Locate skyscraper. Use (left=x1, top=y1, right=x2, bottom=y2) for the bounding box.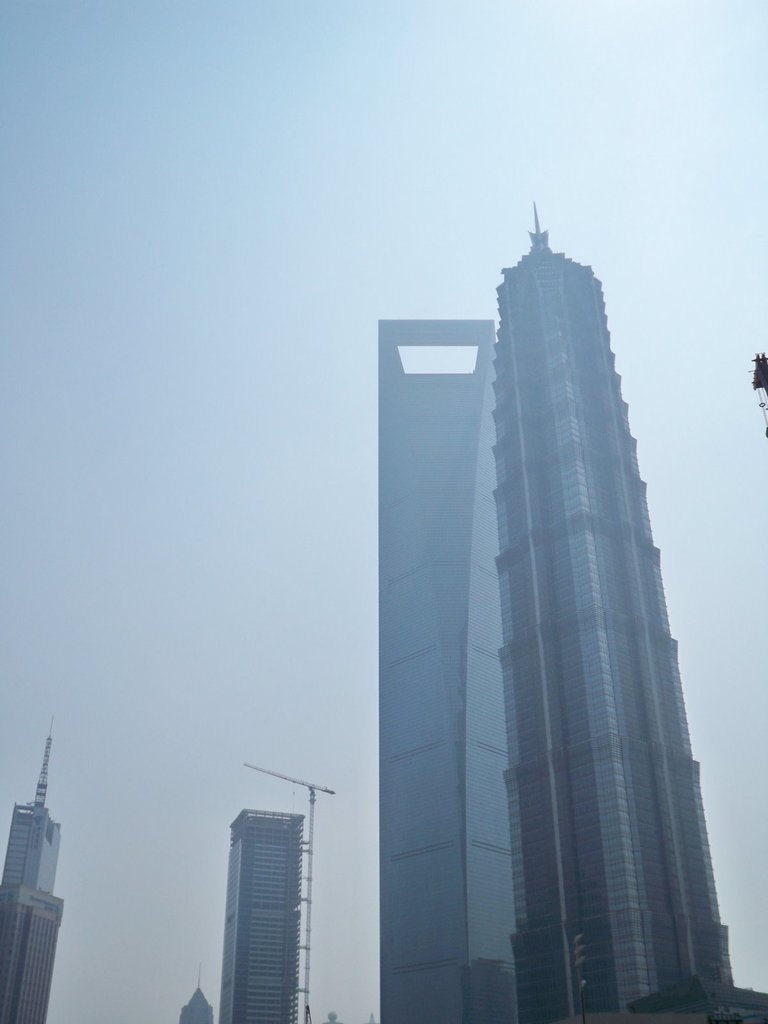
(left=367, top=305, right=509, bottom=1019).
